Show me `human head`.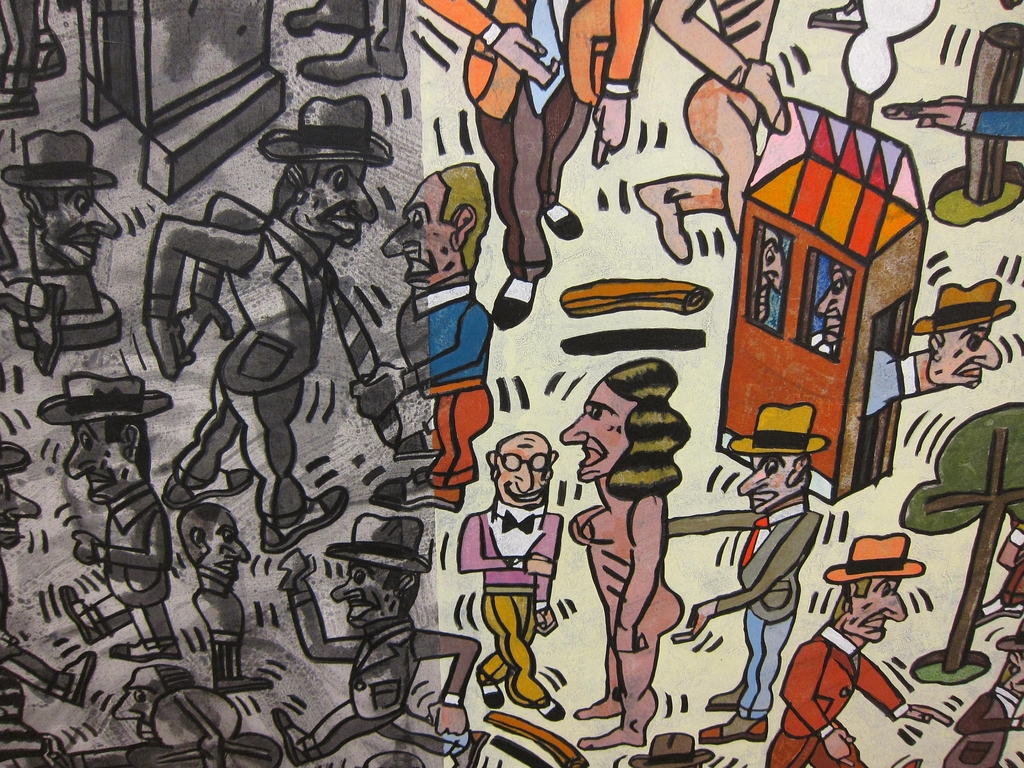
`human head` is here: 0 442 38 552.
